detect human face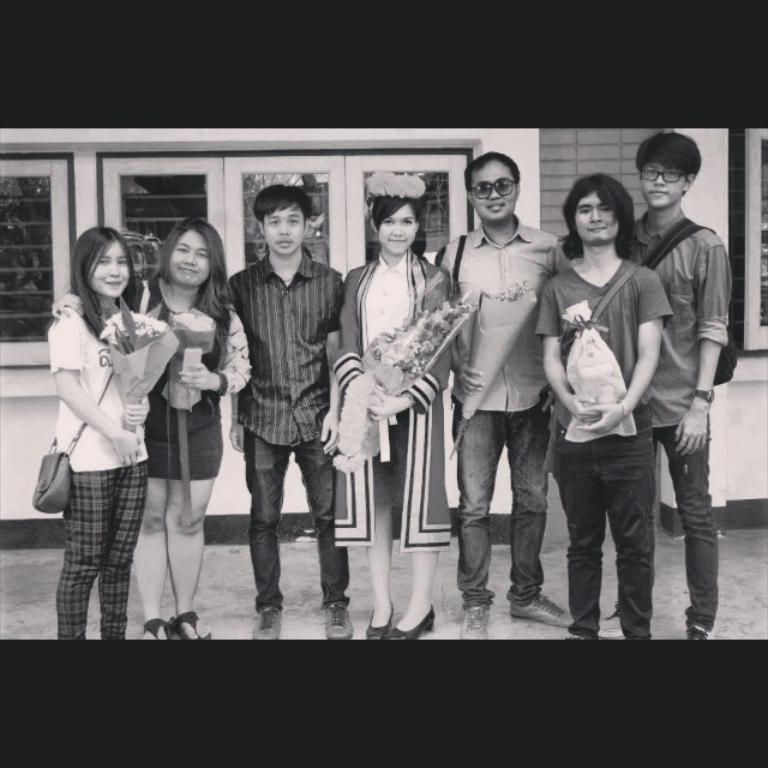
(168, 230, 211, 289)
